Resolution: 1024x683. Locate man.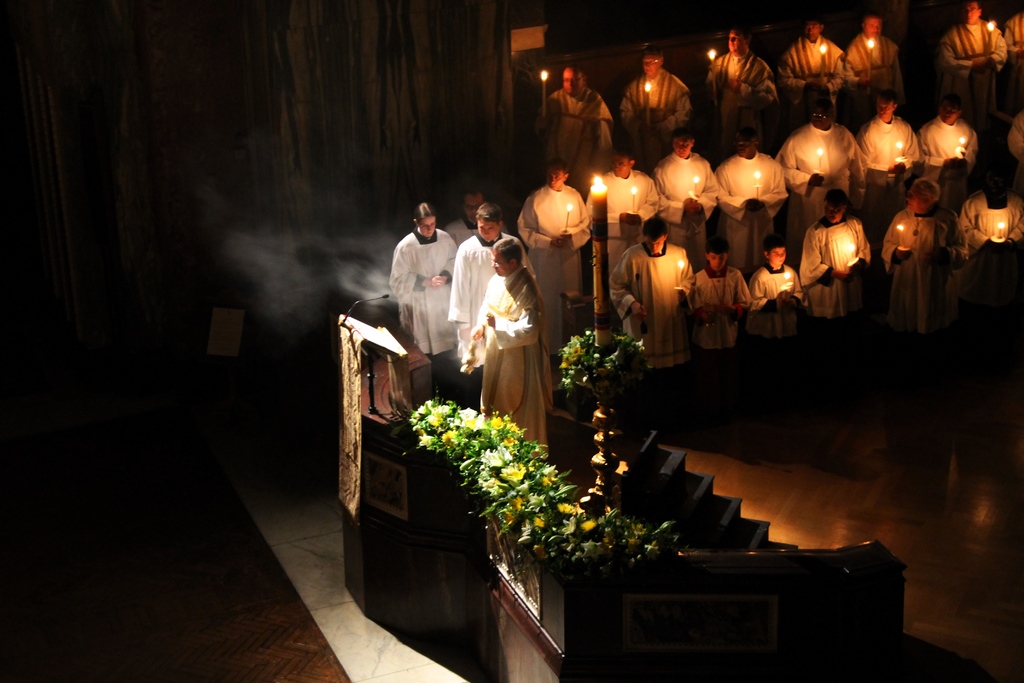
Rect(714, 123, 797, 274).
